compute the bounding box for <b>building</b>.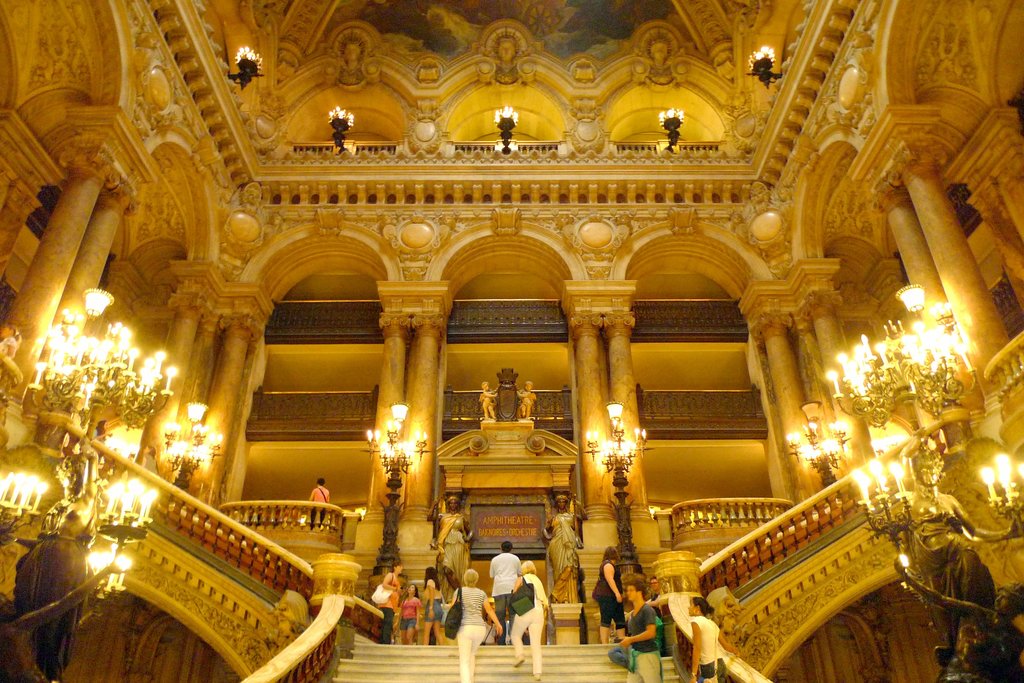
(left=0, top=0, right=1023, bottom=682).
